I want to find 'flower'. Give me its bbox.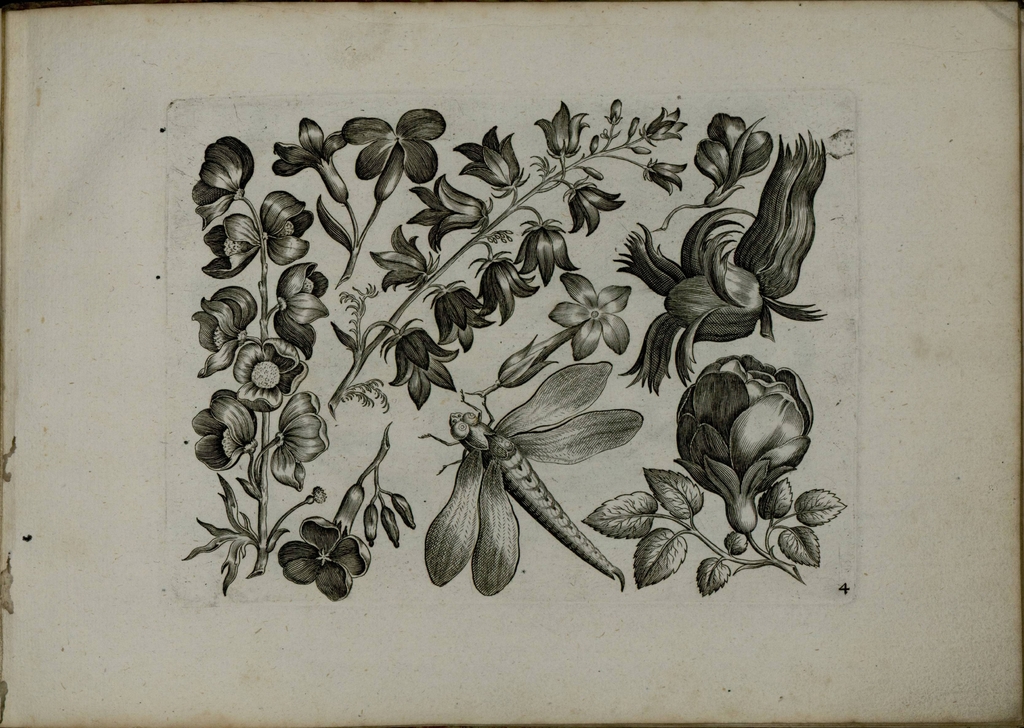
bbox=(388, 327, 459, 410).
